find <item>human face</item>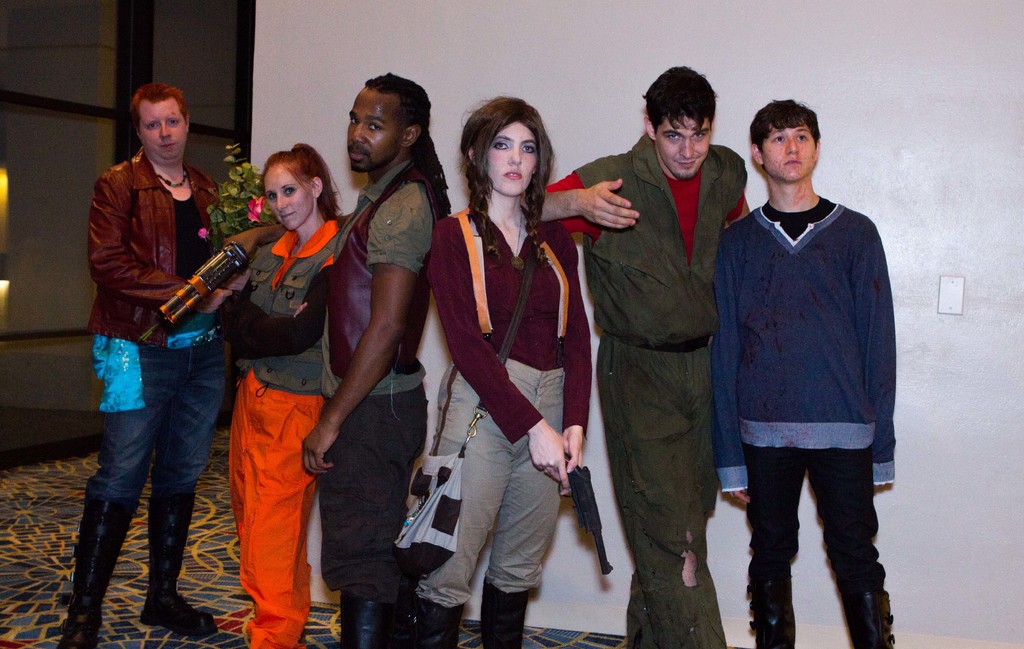
[657, 110, 710, 175]
